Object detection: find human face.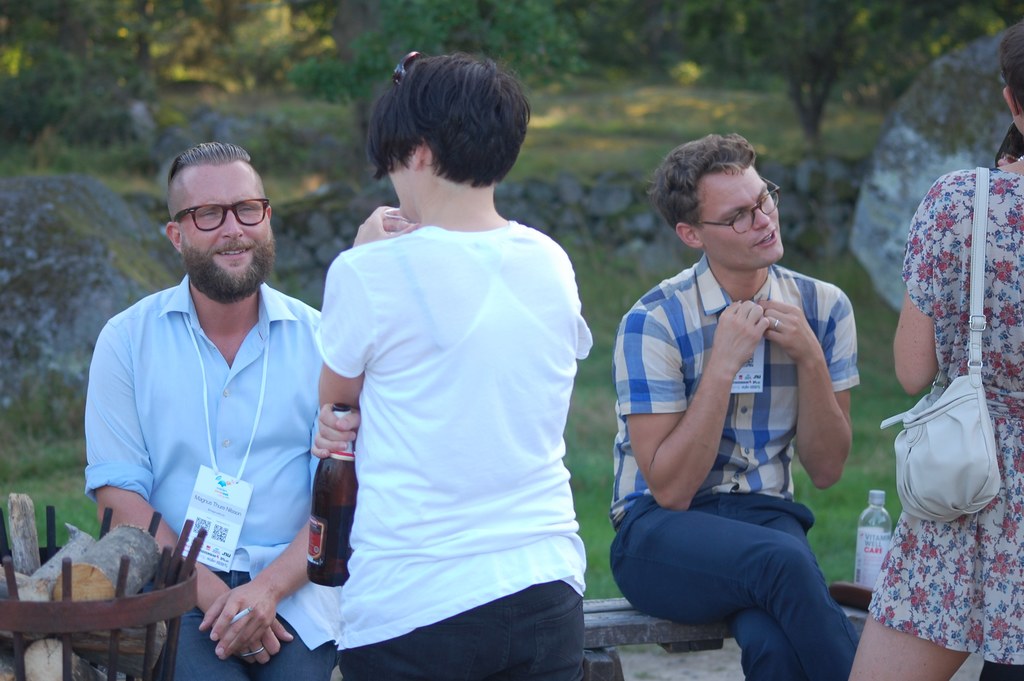
bbox(184, 163, 272, 288).
